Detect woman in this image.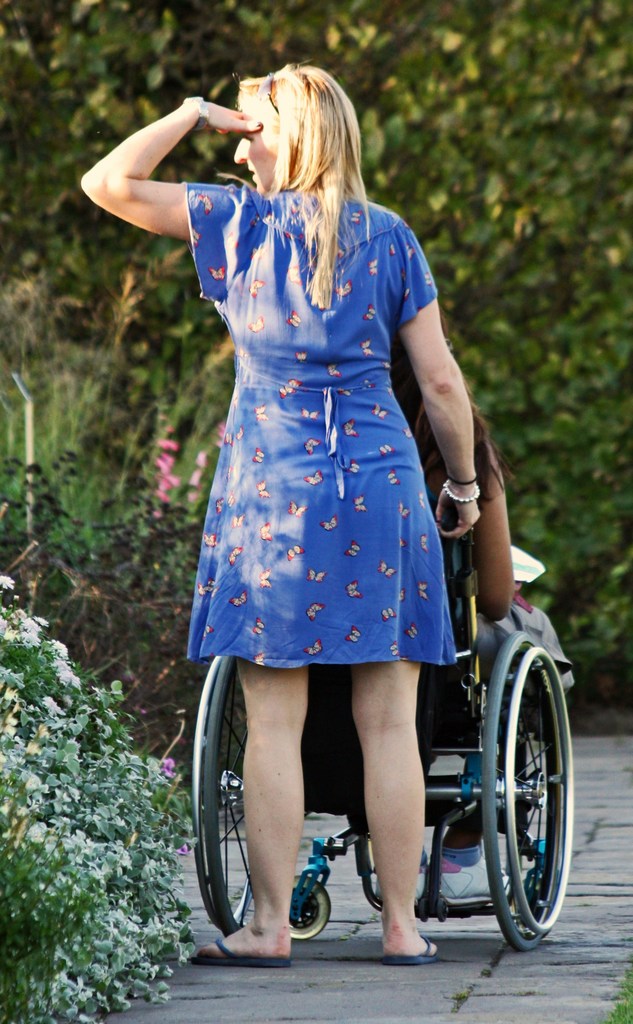
Detection: locate(68, 61, 511, 959).
